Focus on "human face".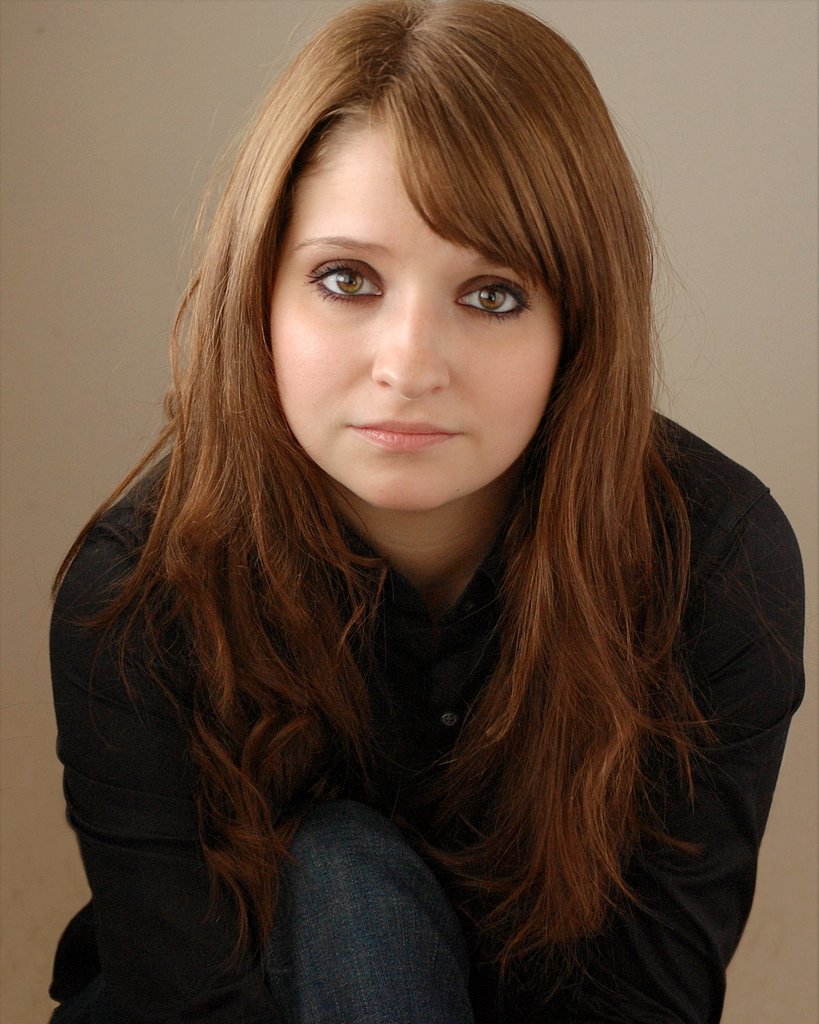
Focused at bbox(268, 102, 559, 507).
